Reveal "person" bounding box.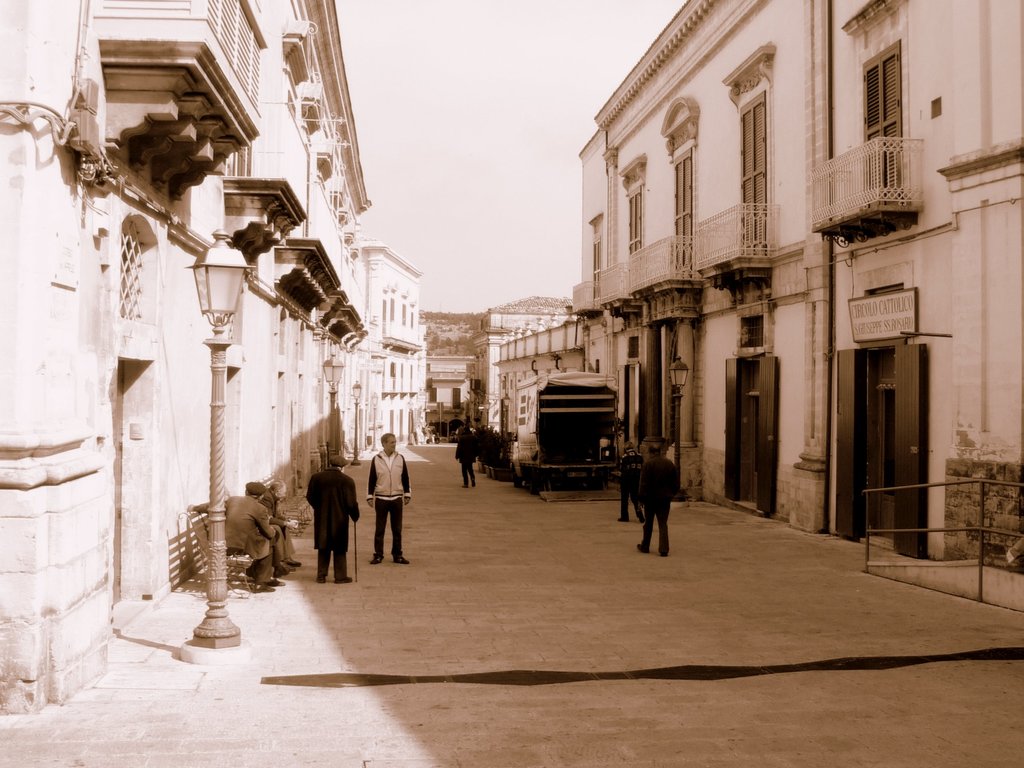
Revealed: BBox(362, 431, 413, 564).
